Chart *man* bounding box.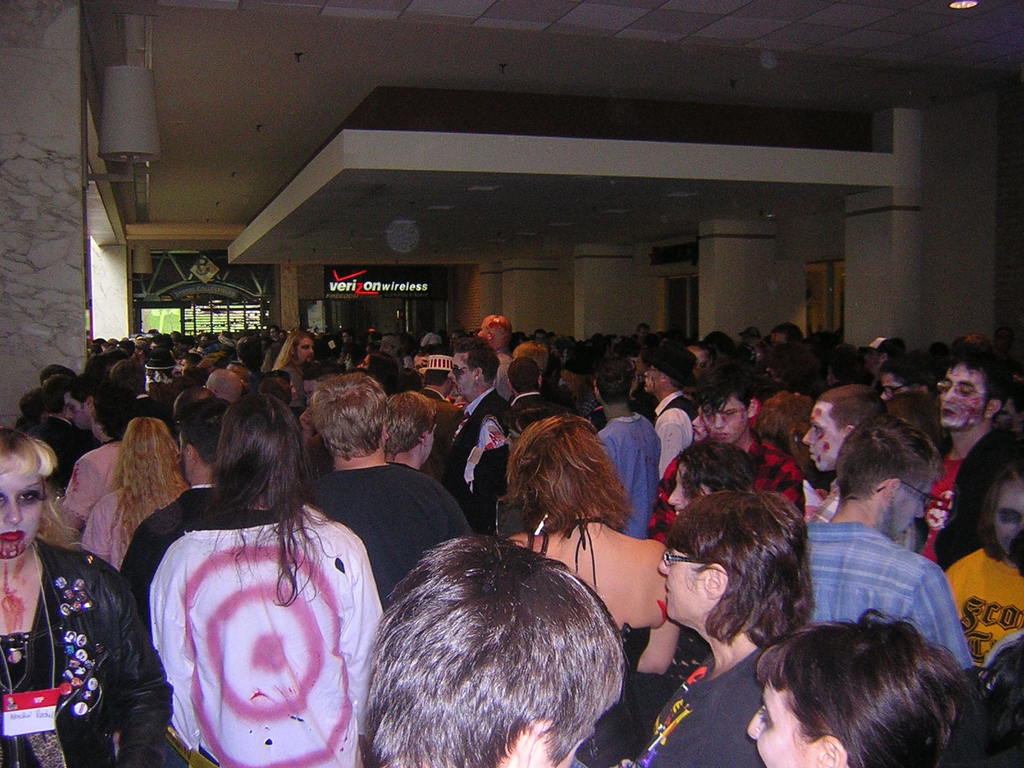
Charted: select_region(642, 346, 701, 471).
